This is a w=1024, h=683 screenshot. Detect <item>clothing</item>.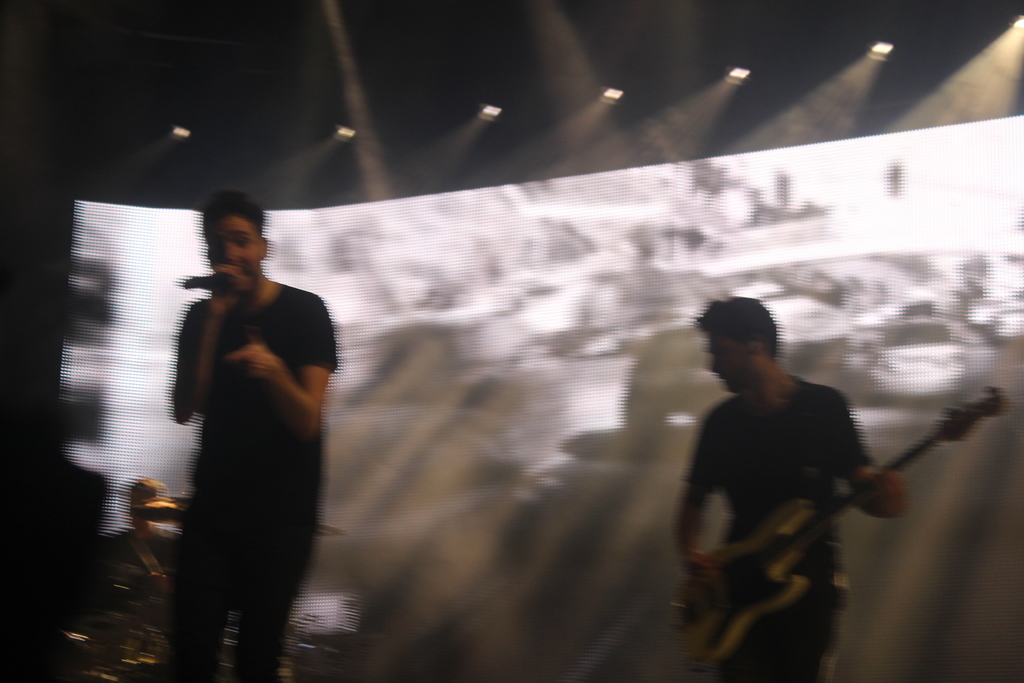
left=681, top=373, right=881, bottom=682.
